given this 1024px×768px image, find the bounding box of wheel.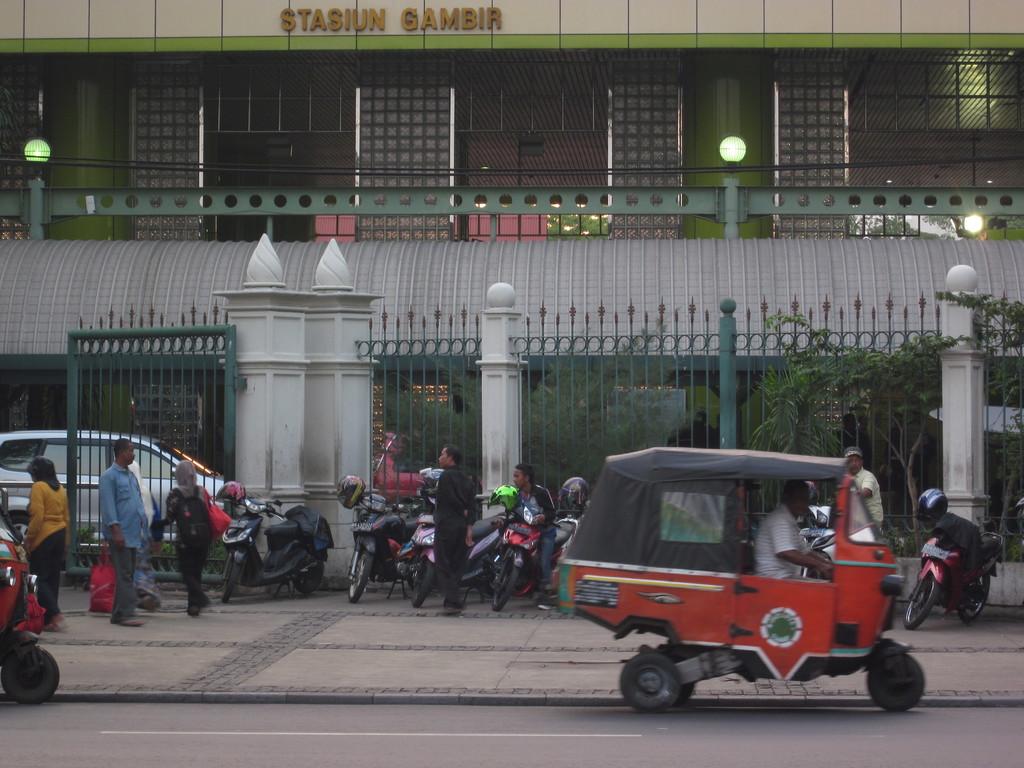
rect(349, 547, 381, 600).
